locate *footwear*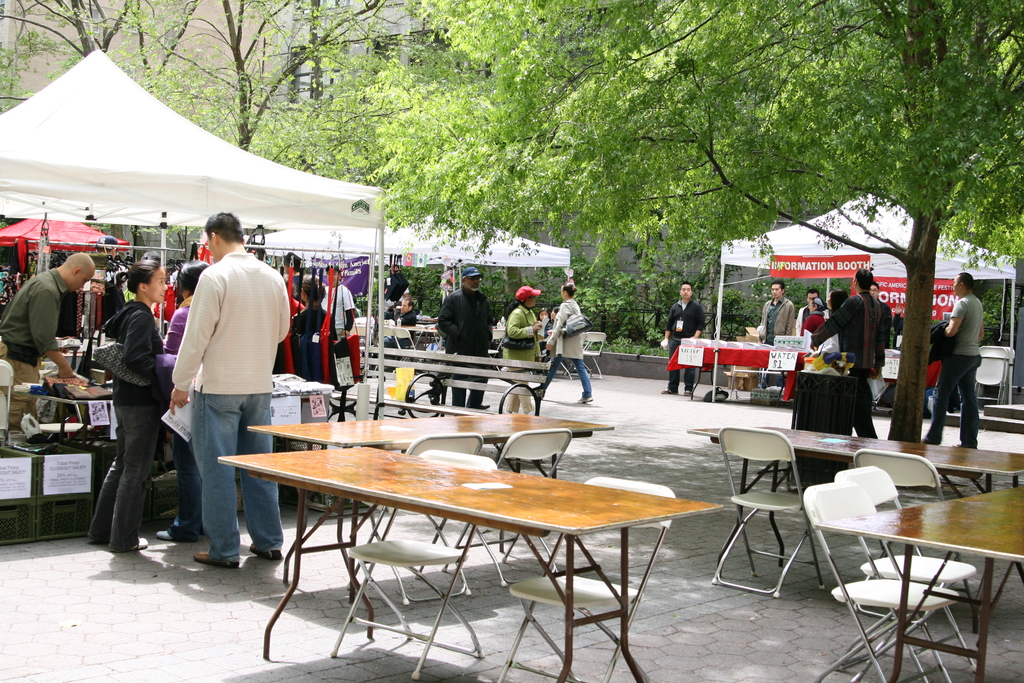
BBox(577, 393, 595, 403)
